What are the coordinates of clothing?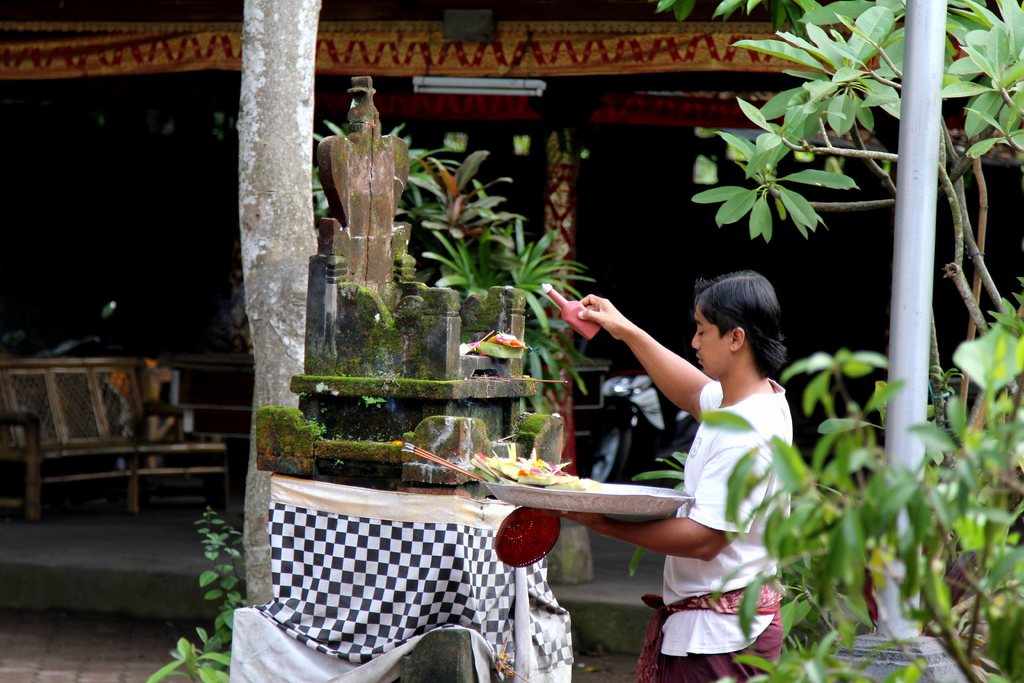
[x1=648, y1=308, x2=813, y2=667].
